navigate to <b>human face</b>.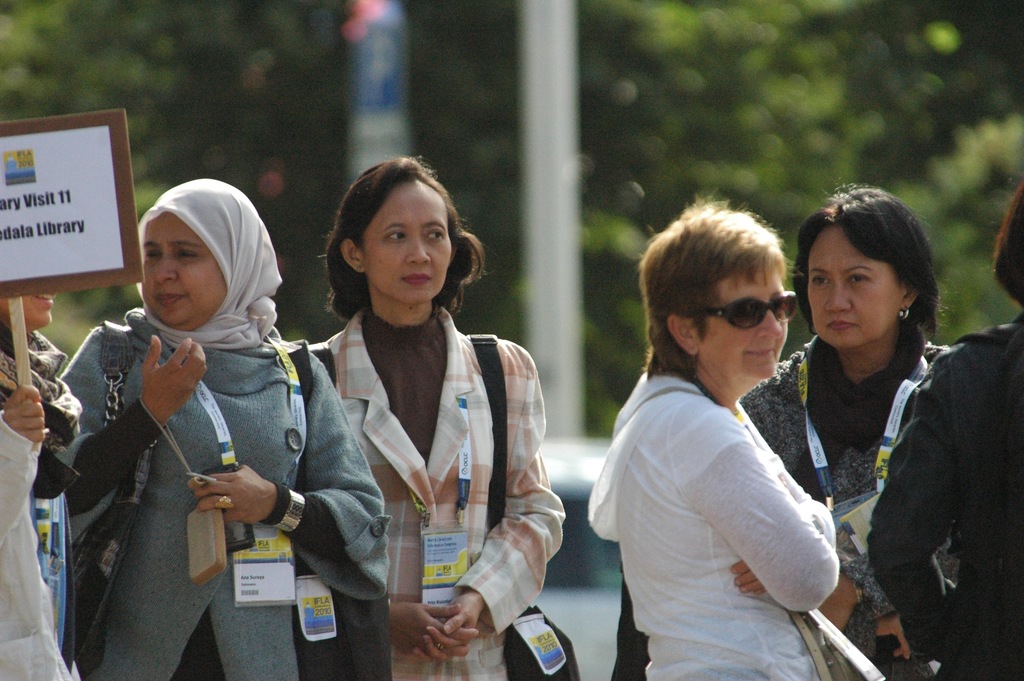
Navigation target: 694/261/787/381.
